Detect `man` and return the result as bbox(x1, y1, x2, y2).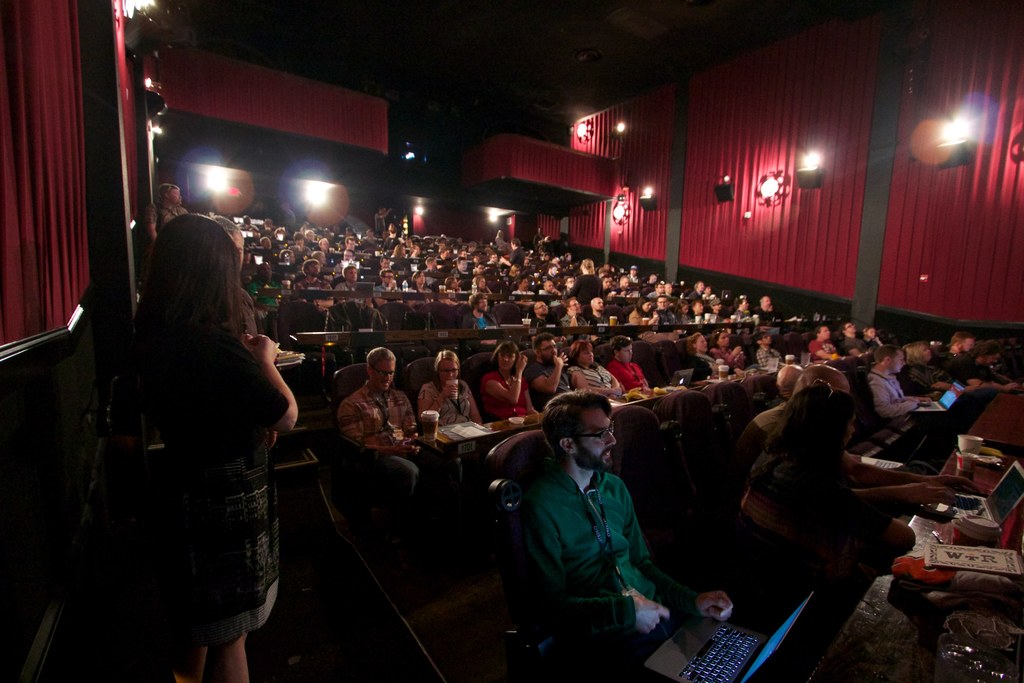
bbox(838, 318, 867, 356).
